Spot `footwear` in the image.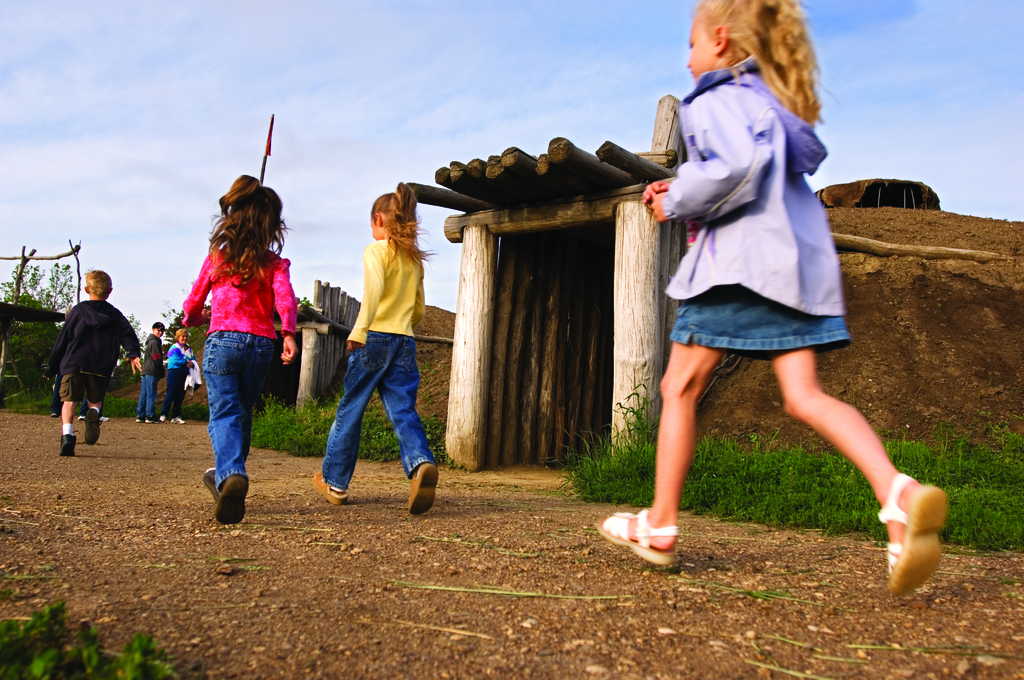
`footwear` found at <region>597, 506, 678, 569</region>.
